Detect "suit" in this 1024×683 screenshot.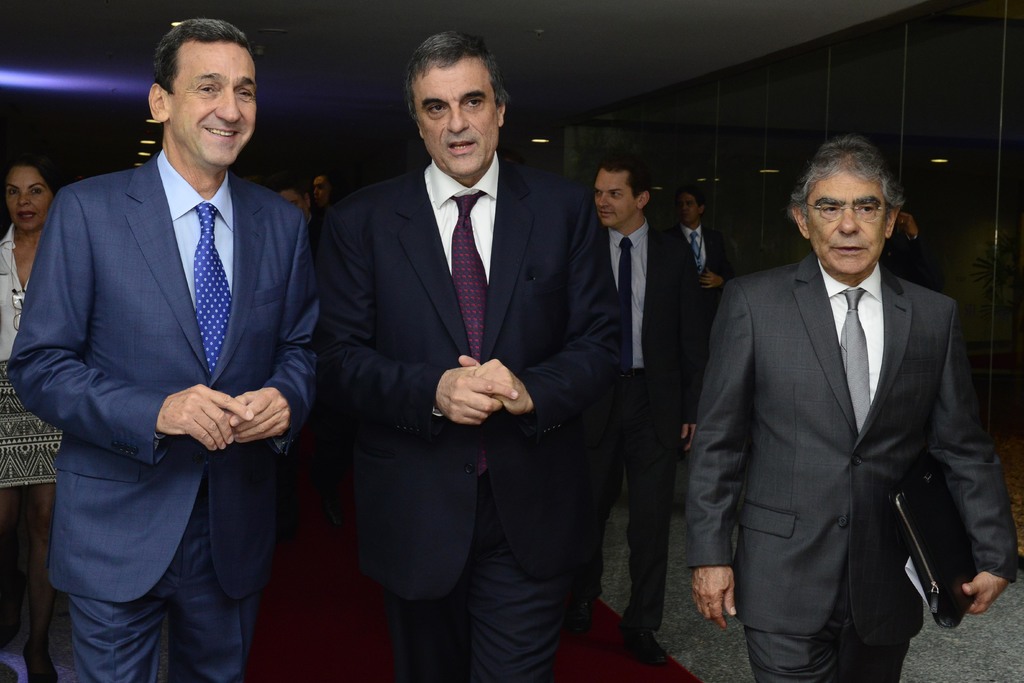
Detection: rect(598, 223, 708, 630).
